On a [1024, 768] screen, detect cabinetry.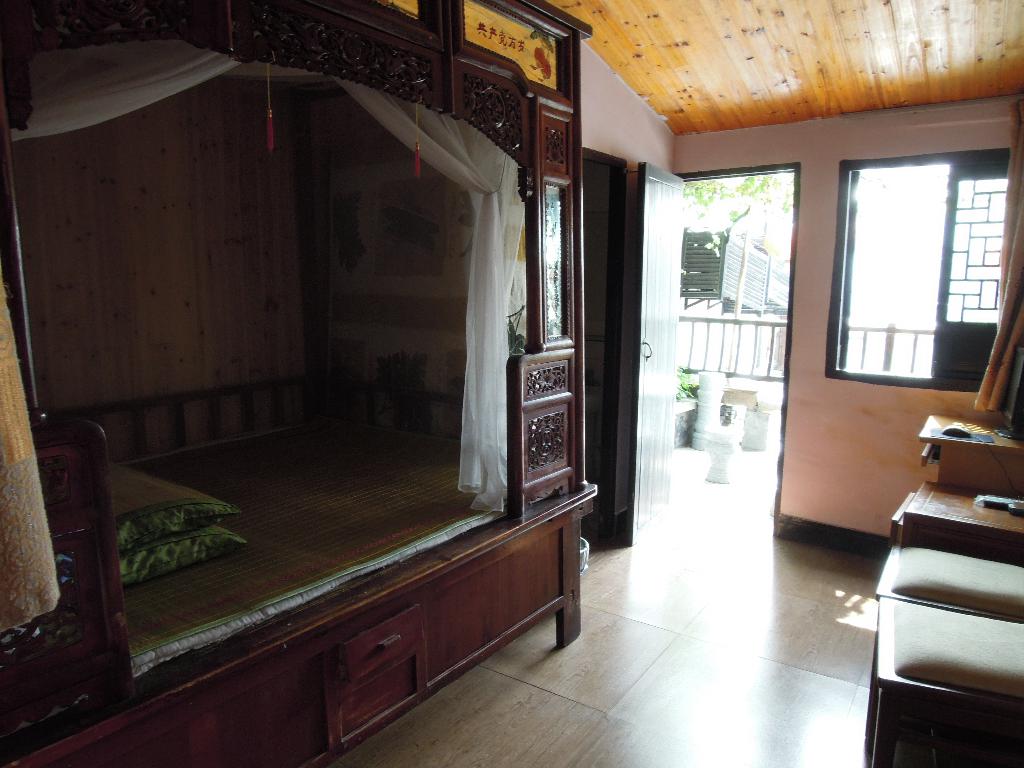
(x1=339, y1=607, x2=419, y2=739).
